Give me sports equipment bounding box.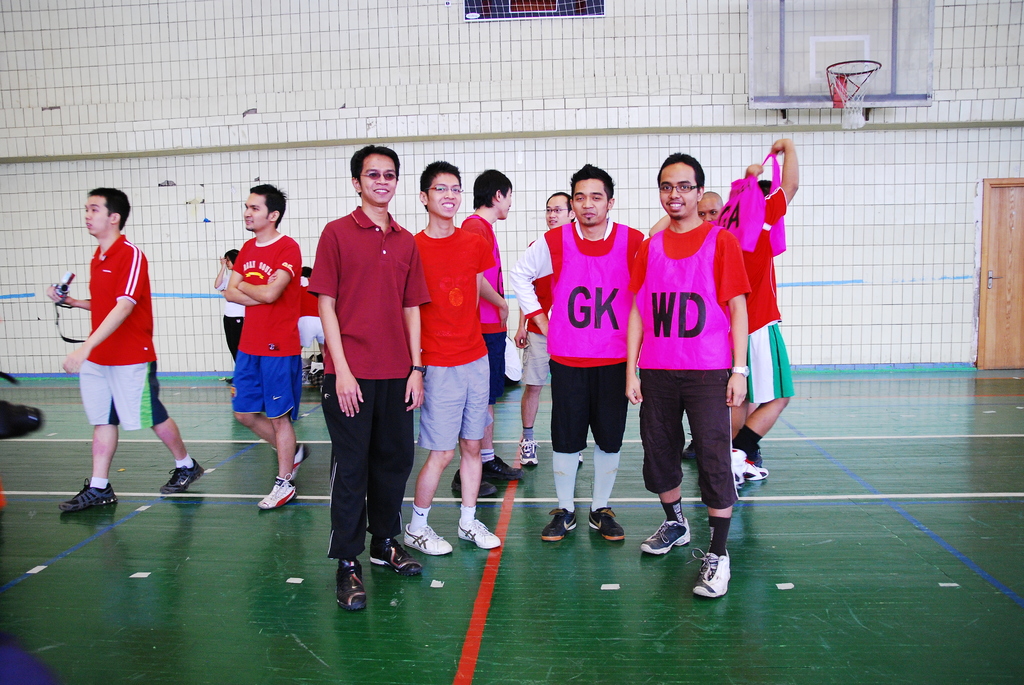
[x1=828, y1=54, x2=880, y2=130].
